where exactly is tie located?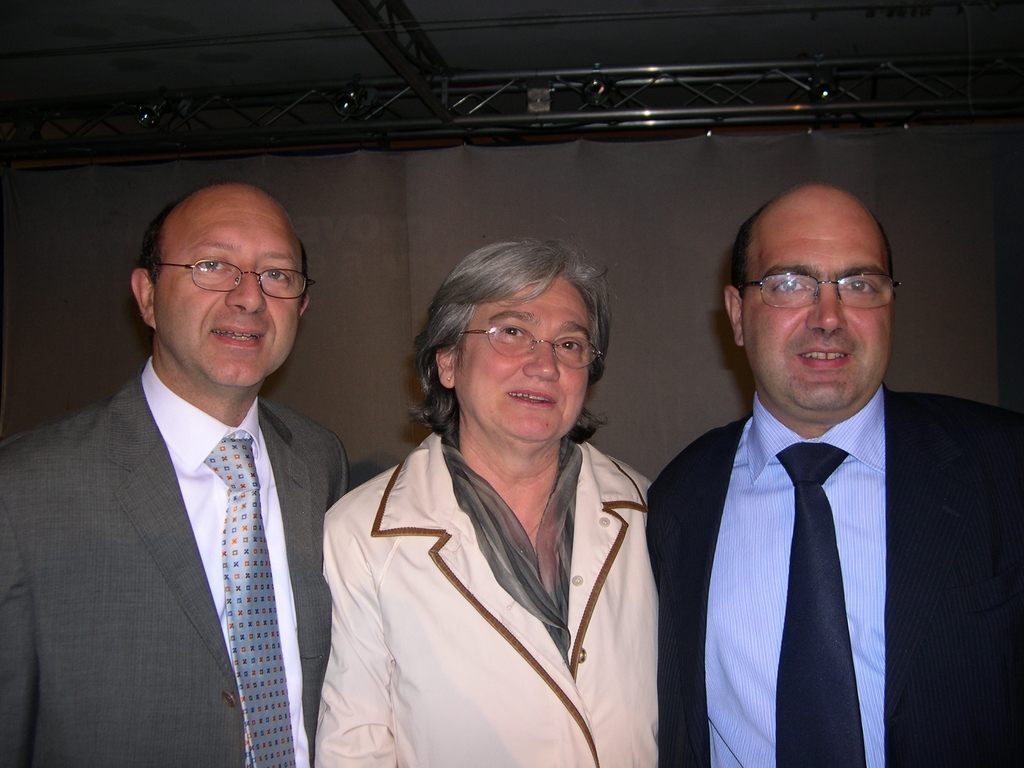
Its bounding box is crop(207, 435, 299, 766).
